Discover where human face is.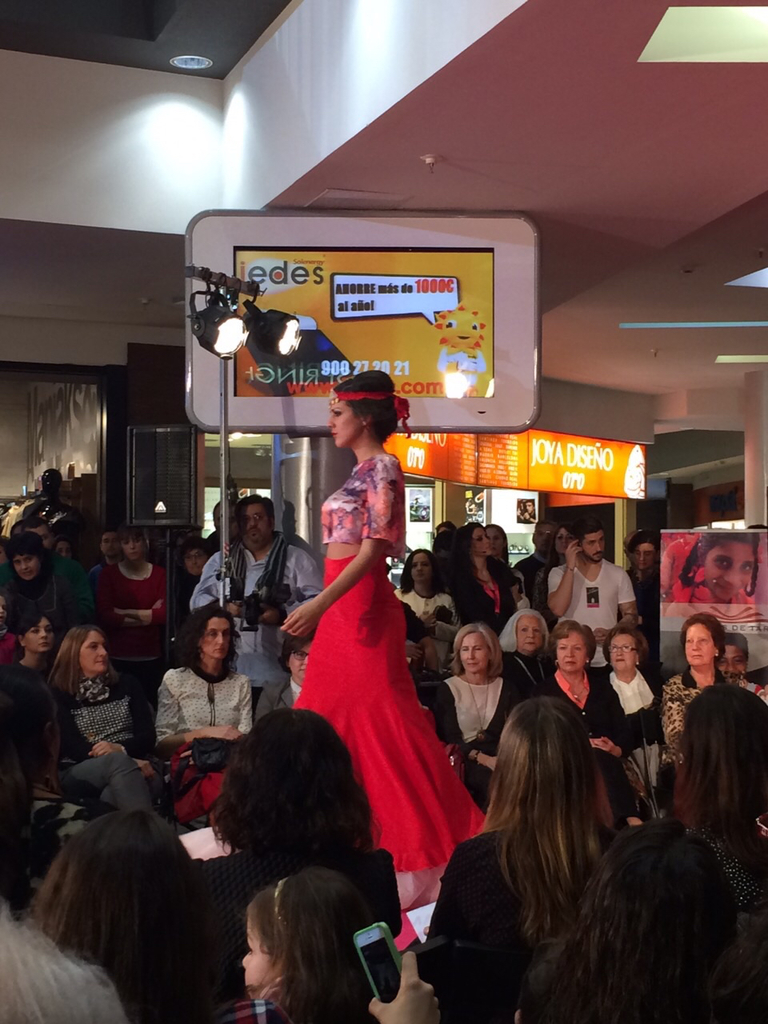
Discovered at {"x1": 289, "y1": 644, "x2": 310, "y2": 681}.
